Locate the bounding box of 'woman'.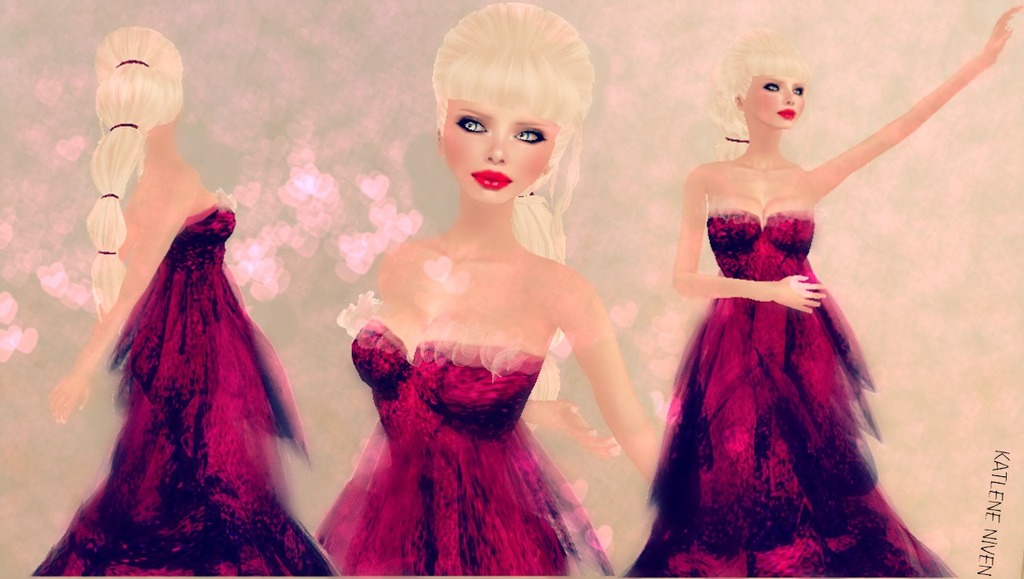
Bounding box: 625/2/1022/578.
